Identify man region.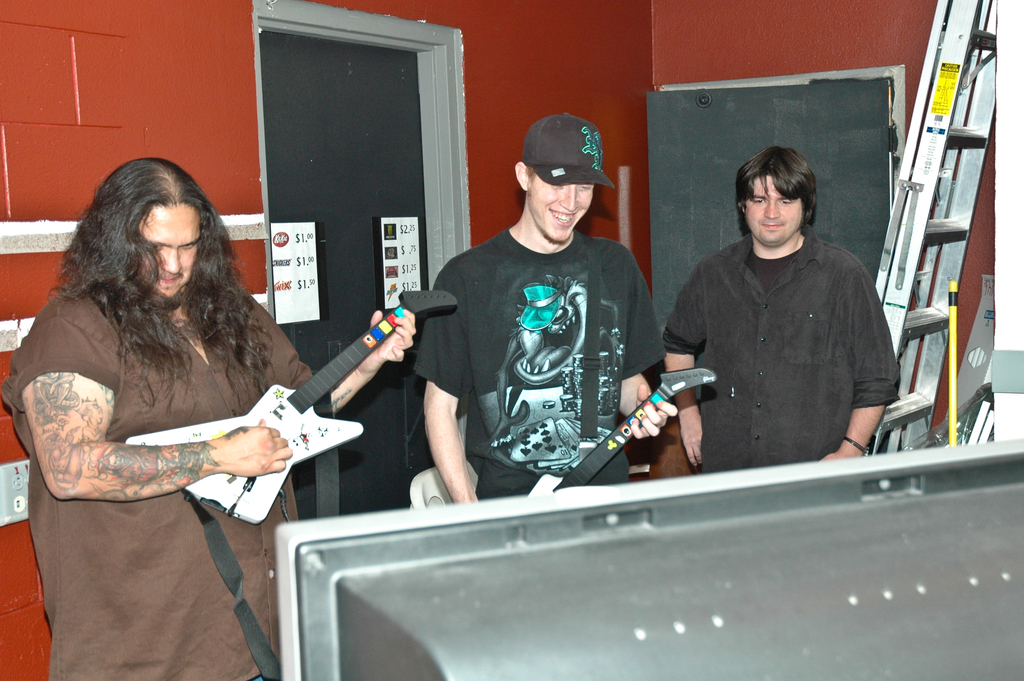
Region: detection(1, 156, 414, 680).
